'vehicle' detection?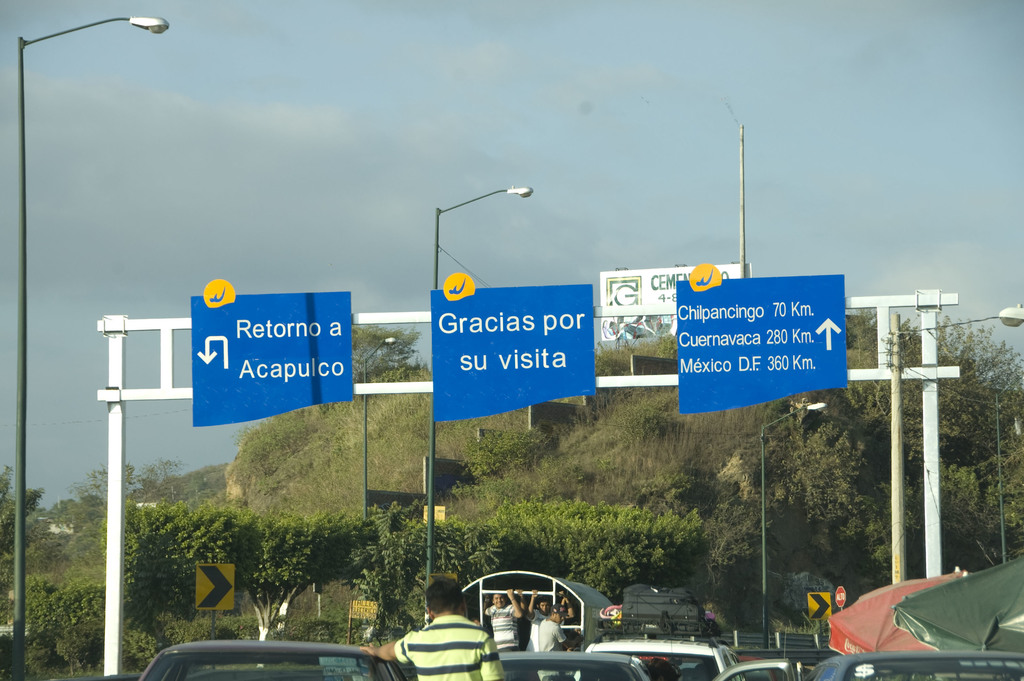
left=719, top=653, right=1023, bottom=680
